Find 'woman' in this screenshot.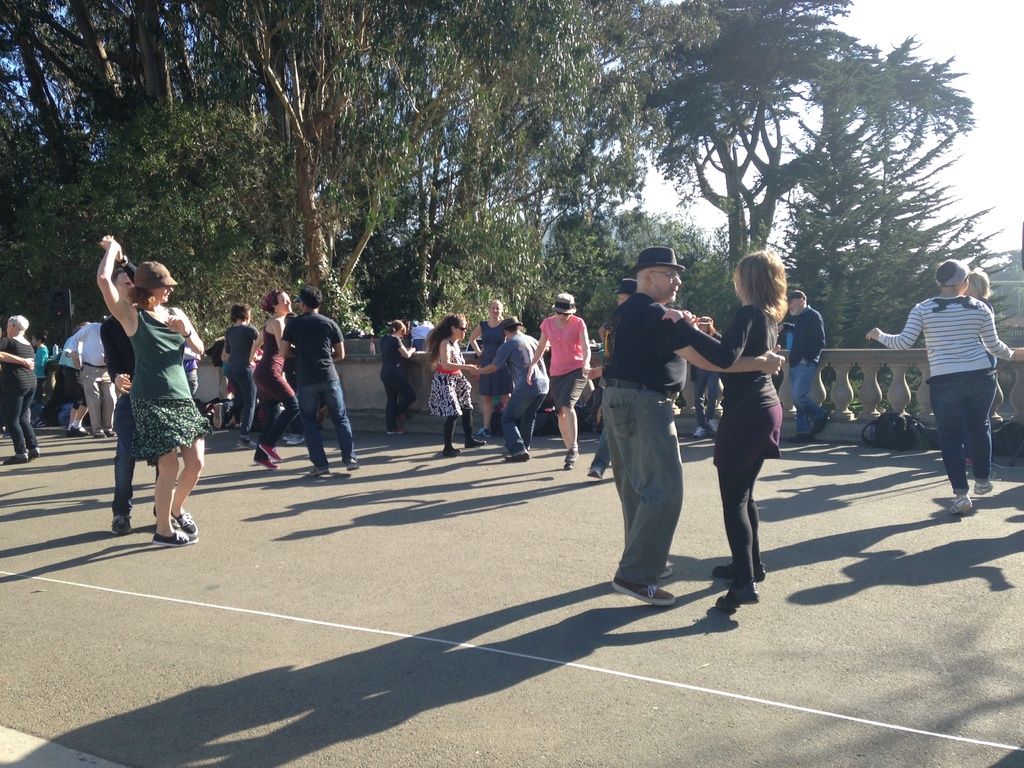
The bounding box for 'woman' is {"left": 687, "top": 253, "right": 806, "bottom": 607}.
